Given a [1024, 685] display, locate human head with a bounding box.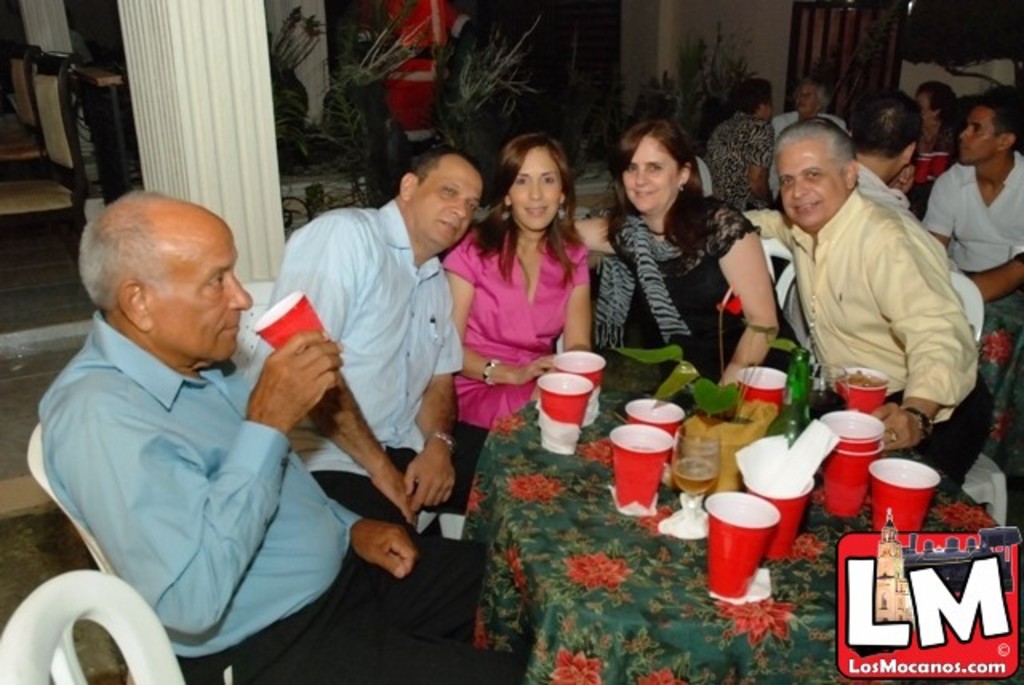
Located: x1=958 y1=94 x2=1022 y2=168.
